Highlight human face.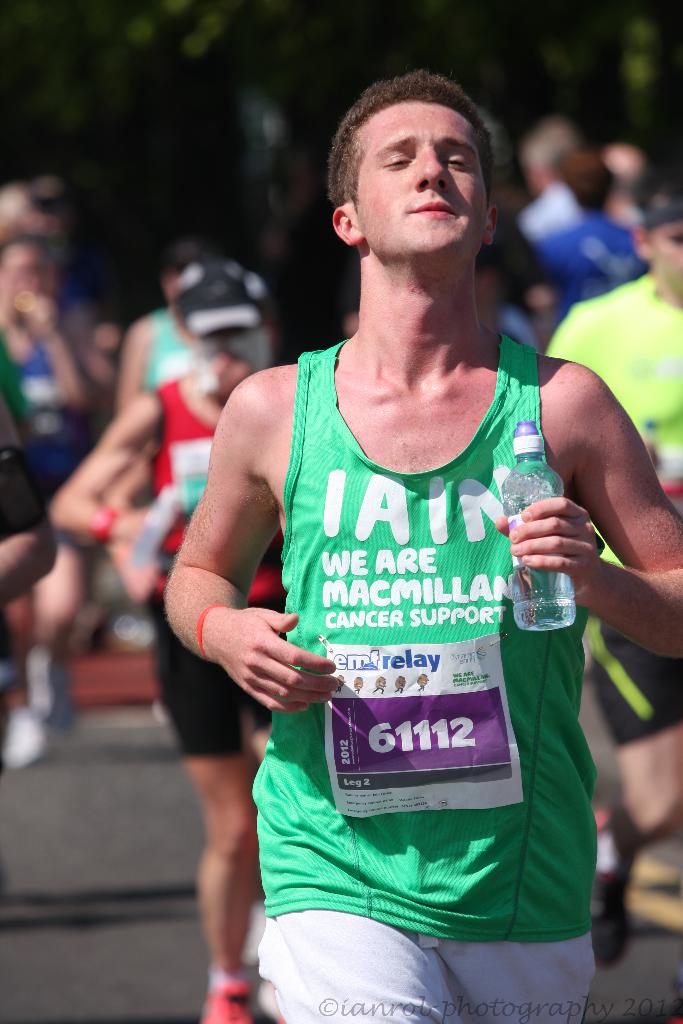
Highlighted region: l=650, t=225, r=682, b=281.
